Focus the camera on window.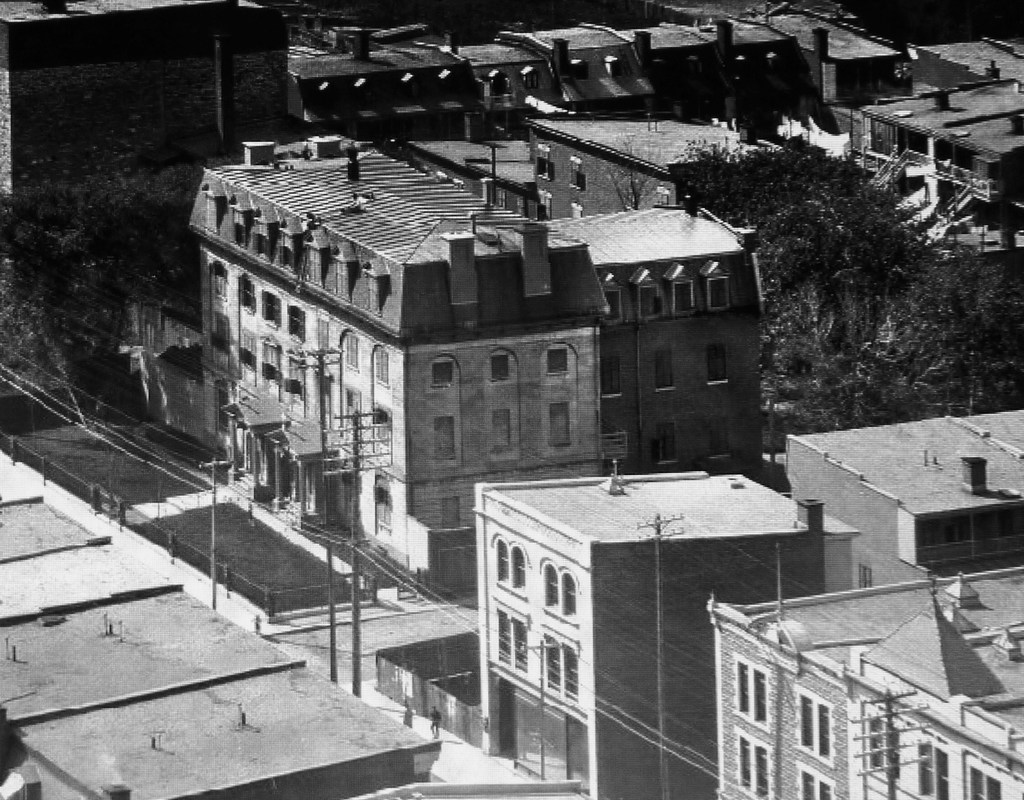
Focus region: bbox=[791, 684, 834, 757].
